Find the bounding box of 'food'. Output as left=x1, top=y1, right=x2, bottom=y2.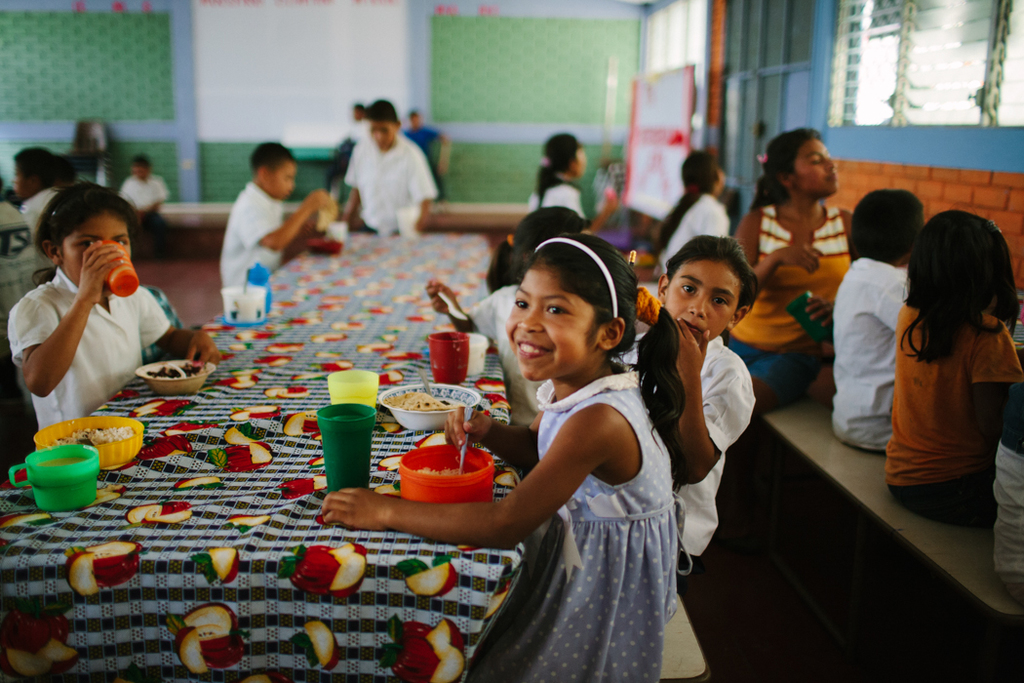
left=377, top=421, right=403, bottom=433.
